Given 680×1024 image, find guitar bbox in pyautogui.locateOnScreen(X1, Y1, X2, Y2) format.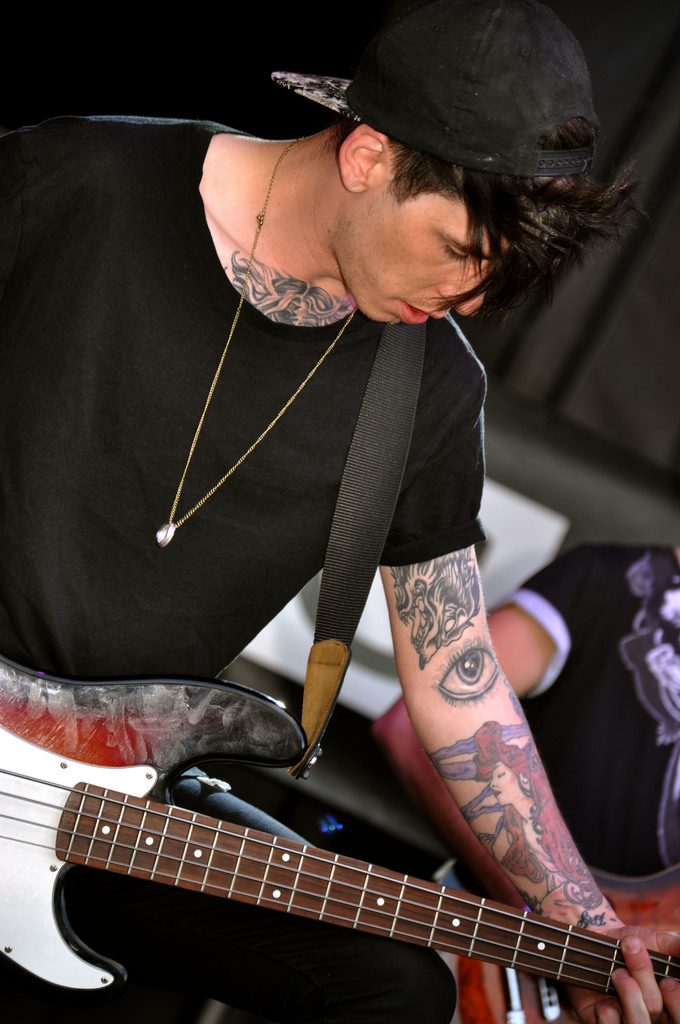
pyautogui.locateOnScreen(0, 660, 679, 1001).
